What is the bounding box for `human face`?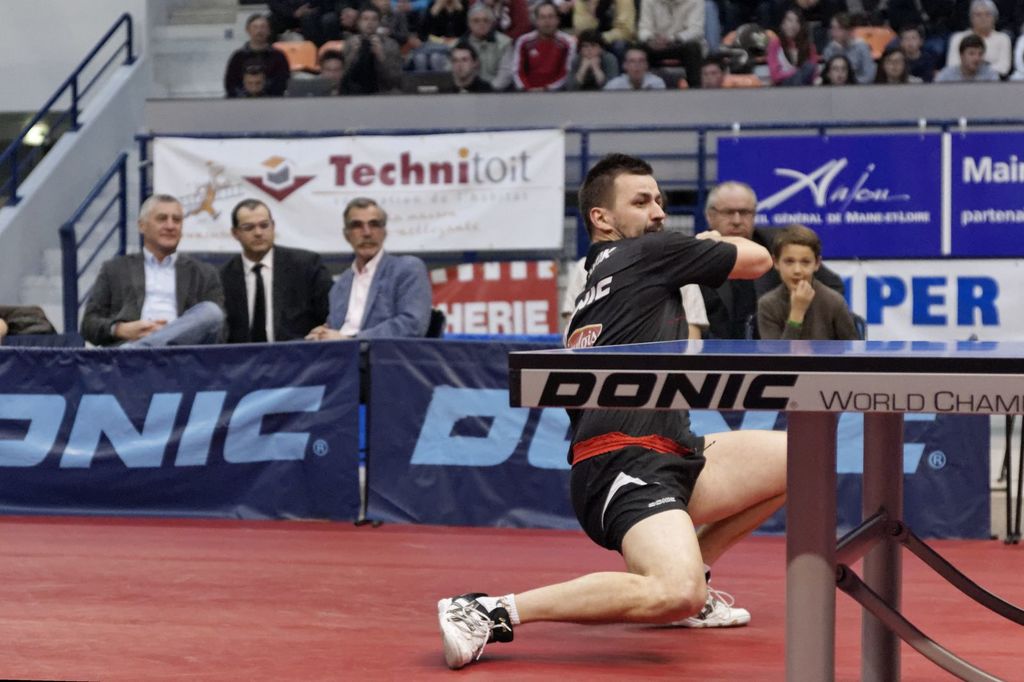
box=[699, 57, 725, 89].
